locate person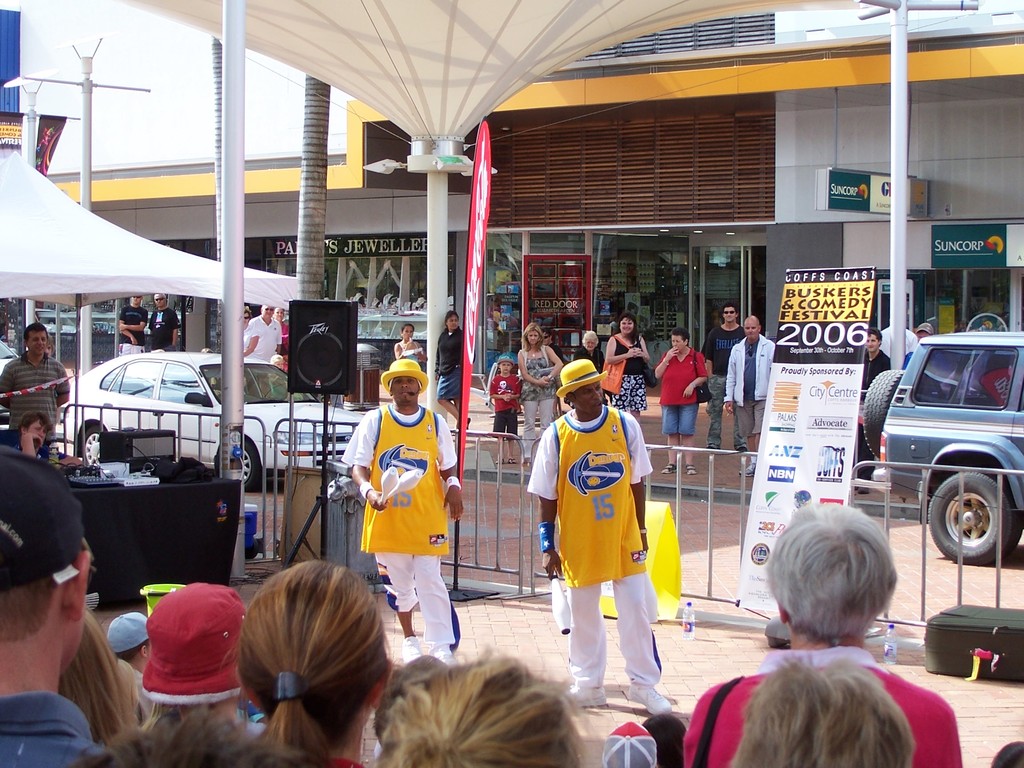
[left=734, top=656, right=909, bottom=767]
